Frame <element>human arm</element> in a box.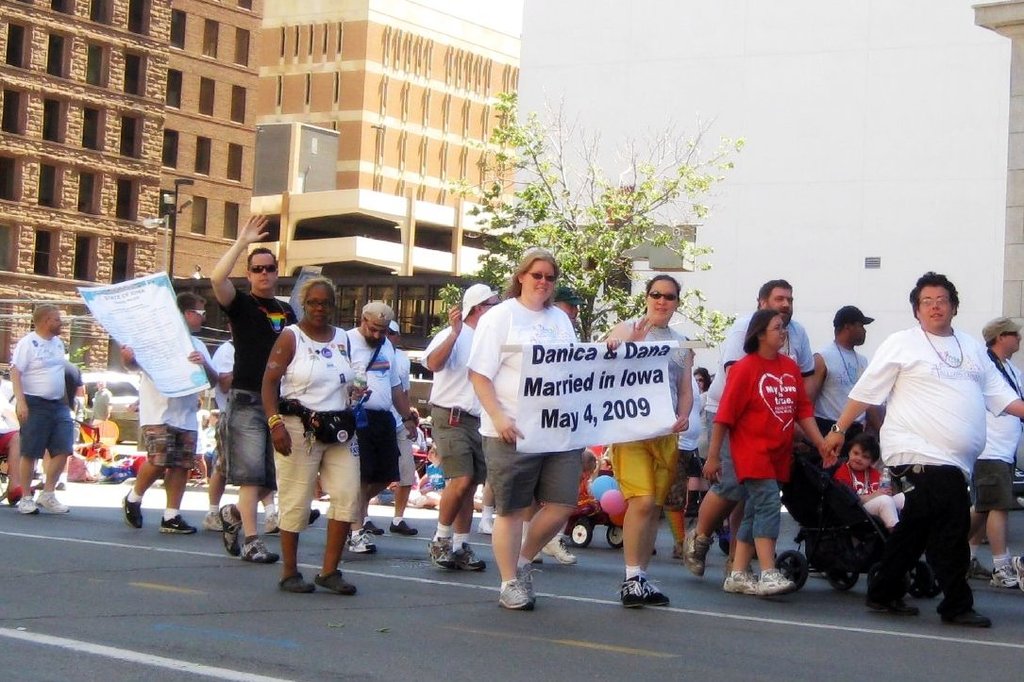
{"x1": 668, "y1": 343, "x2": 695, "y2": 435}.
